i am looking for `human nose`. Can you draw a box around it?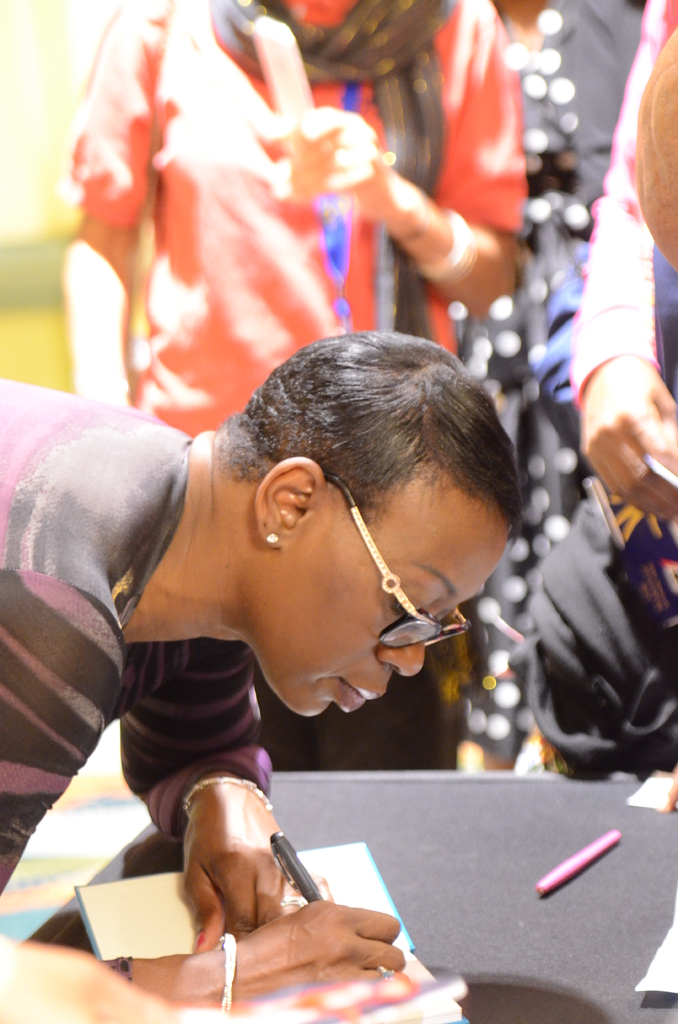
Sure, the bounding box is region(371, 639, 427, 674).
